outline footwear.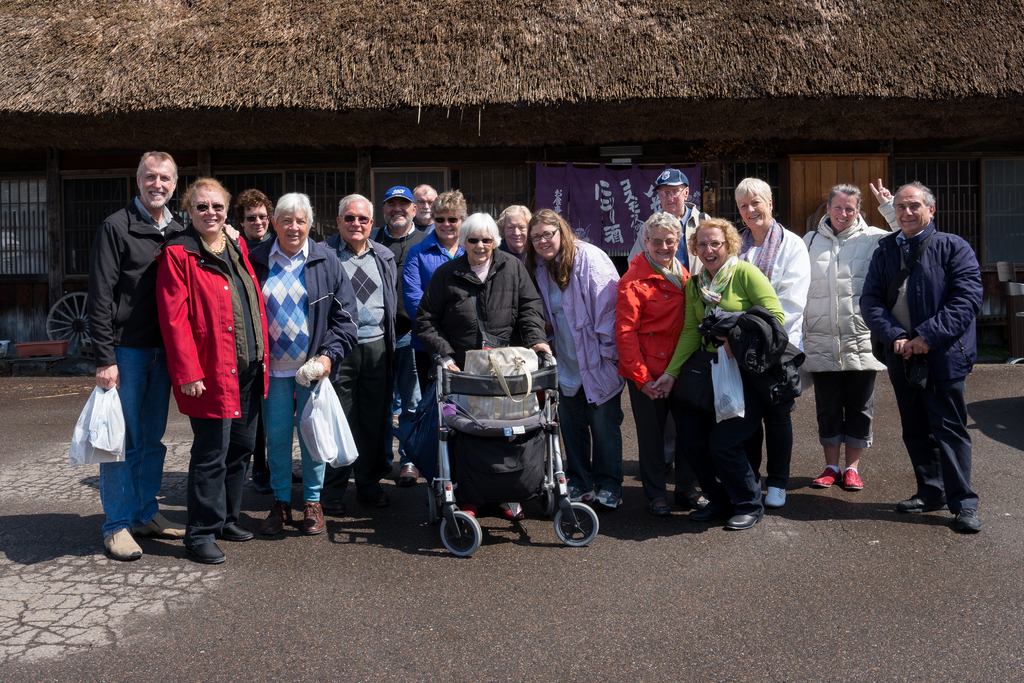
Outline: bbox(841, 465, 866, 492).
